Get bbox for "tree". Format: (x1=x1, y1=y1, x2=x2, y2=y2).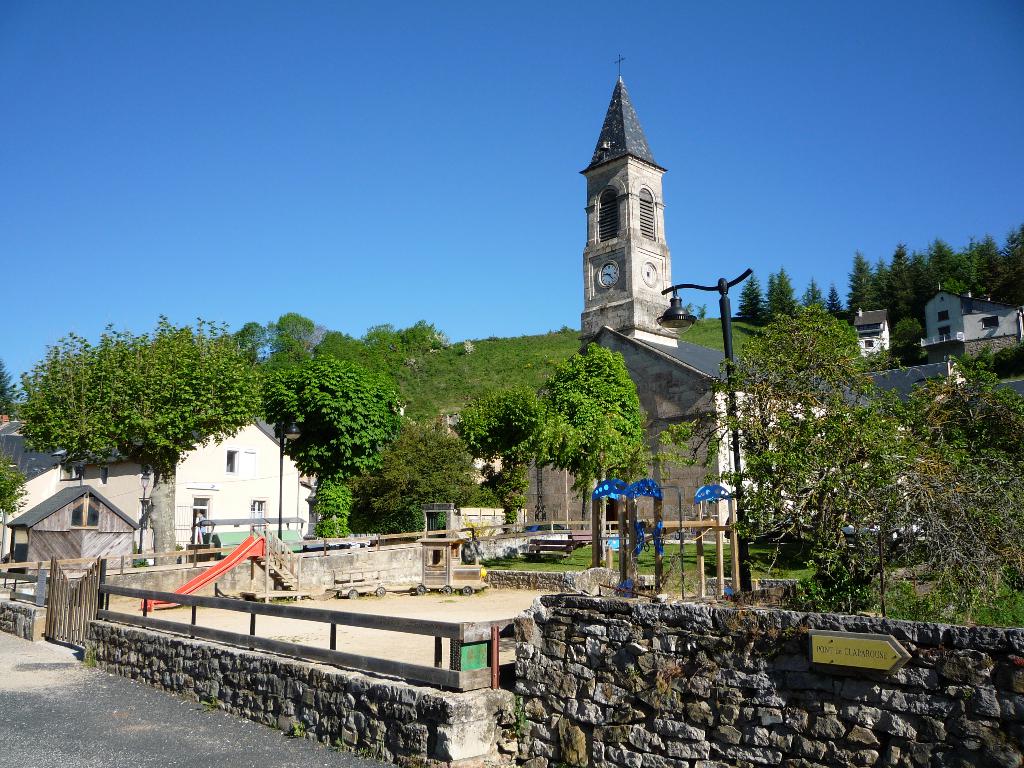
(x1=277, y1=312, x2=308, y2=356).
